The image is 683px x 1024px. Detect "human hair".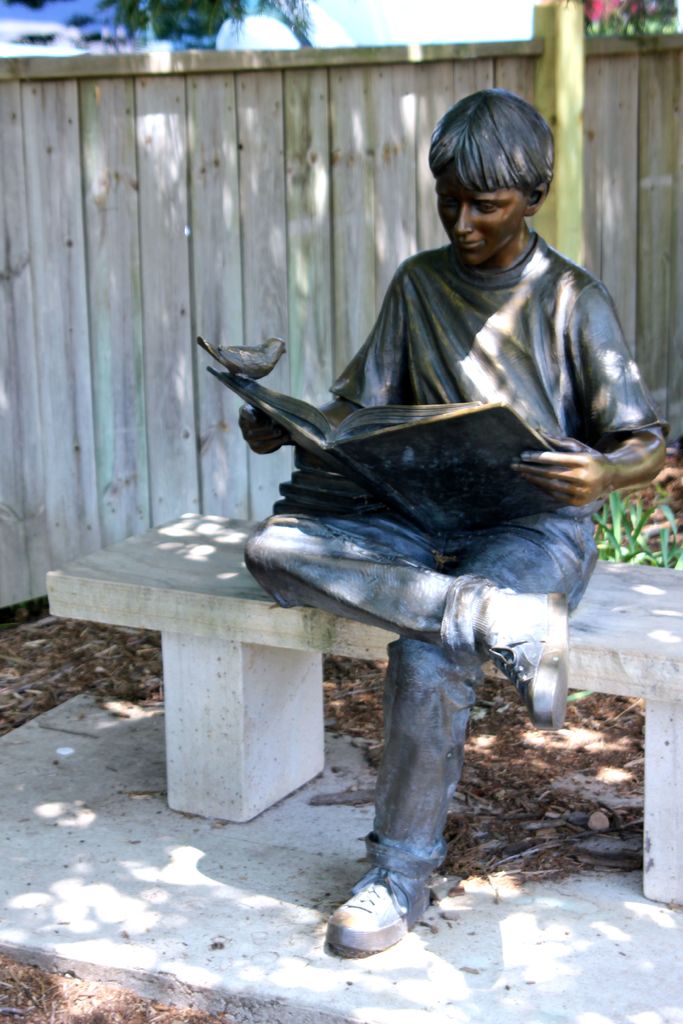
Detection: rect(423, 85, 559, 200).
